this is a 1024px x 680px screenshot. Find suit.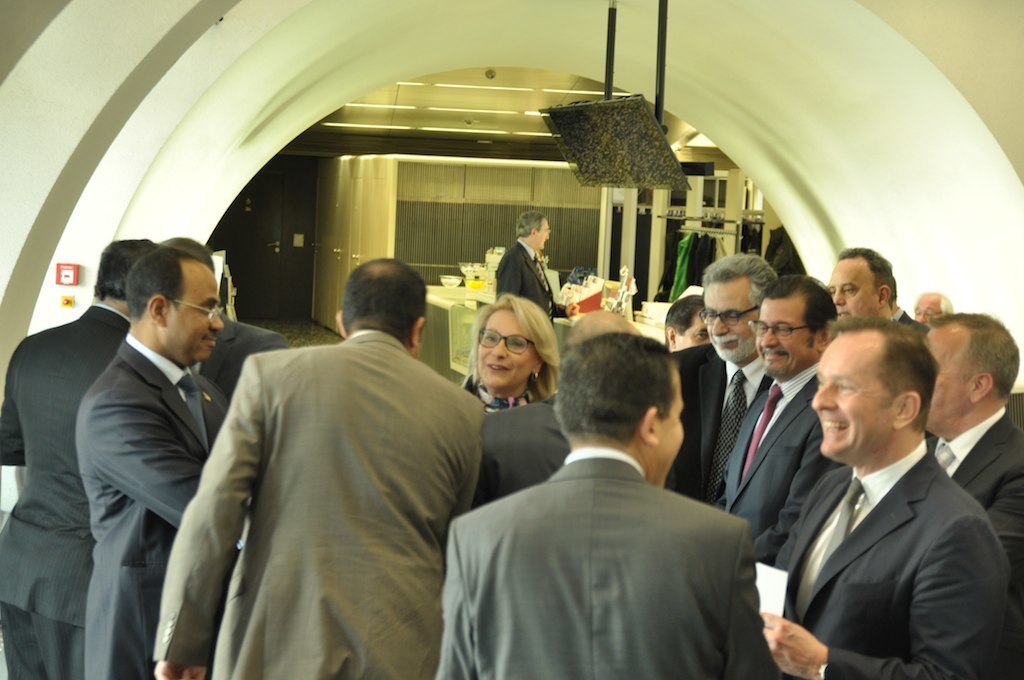
Bounding box: {"left": 932, "top": 413, "right": 1023, "bottom": 636}.
